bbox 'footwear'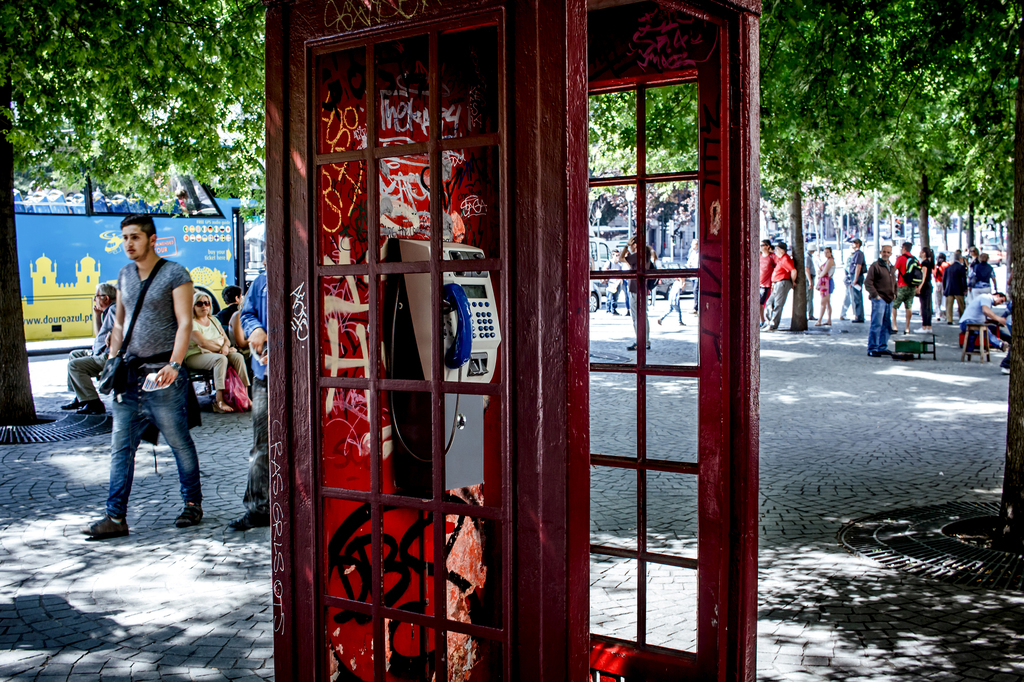
928/326/932/333
